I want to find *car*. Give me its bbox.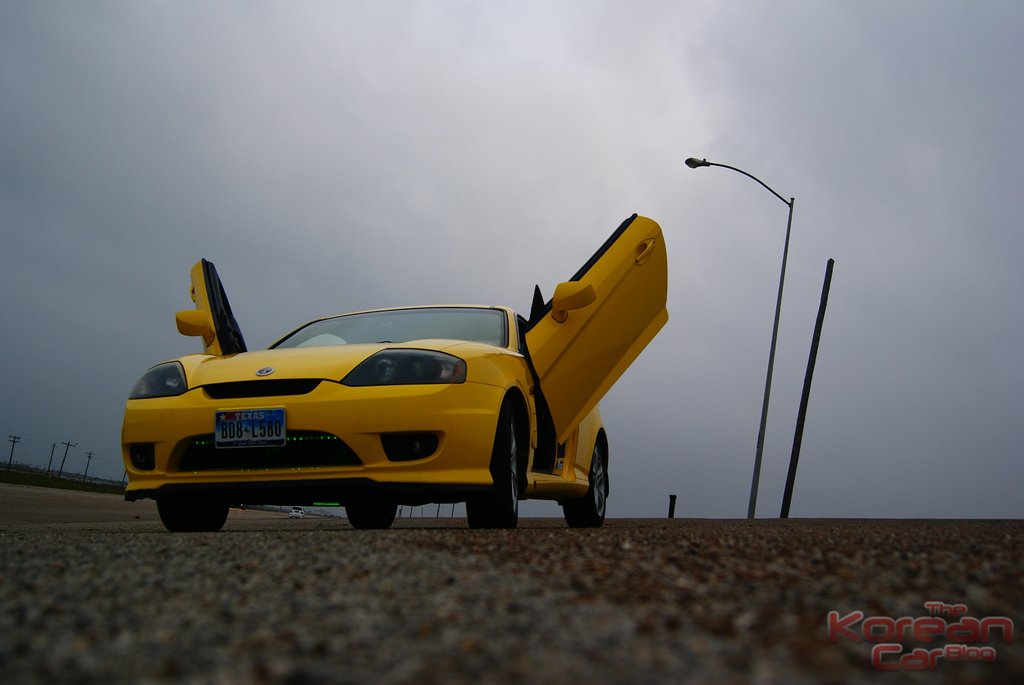
Rect(292, 509, 303, 518).
